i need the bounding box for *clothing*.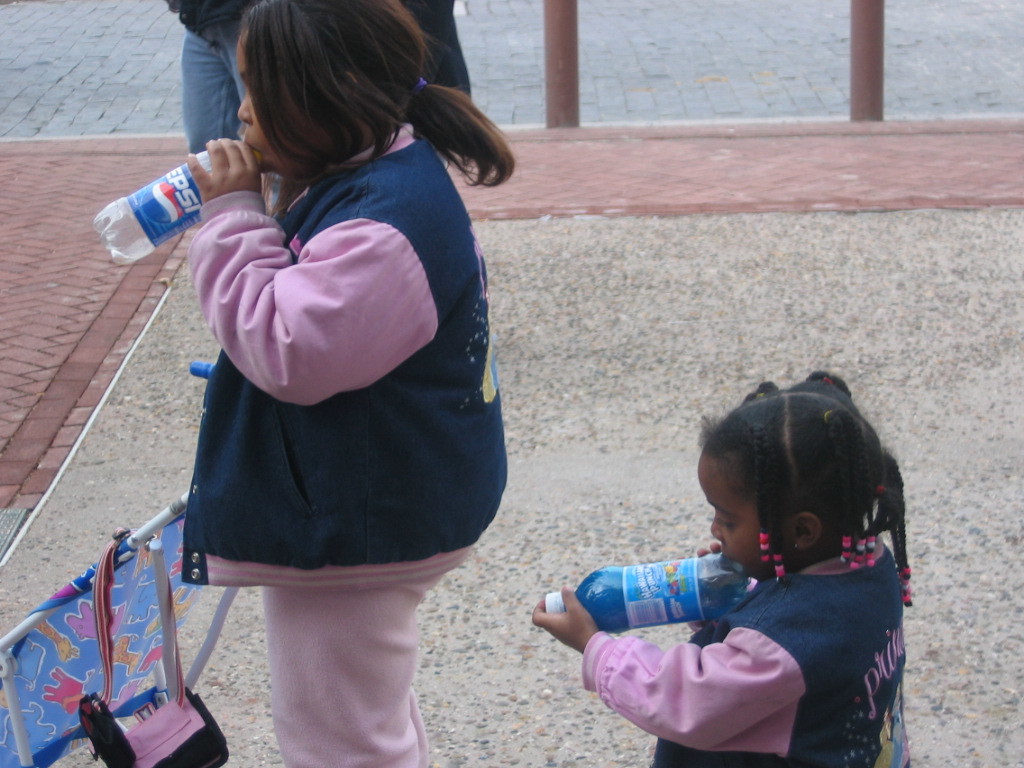
Here it is: x1=177 y1=93 x2=479 y2=657.
